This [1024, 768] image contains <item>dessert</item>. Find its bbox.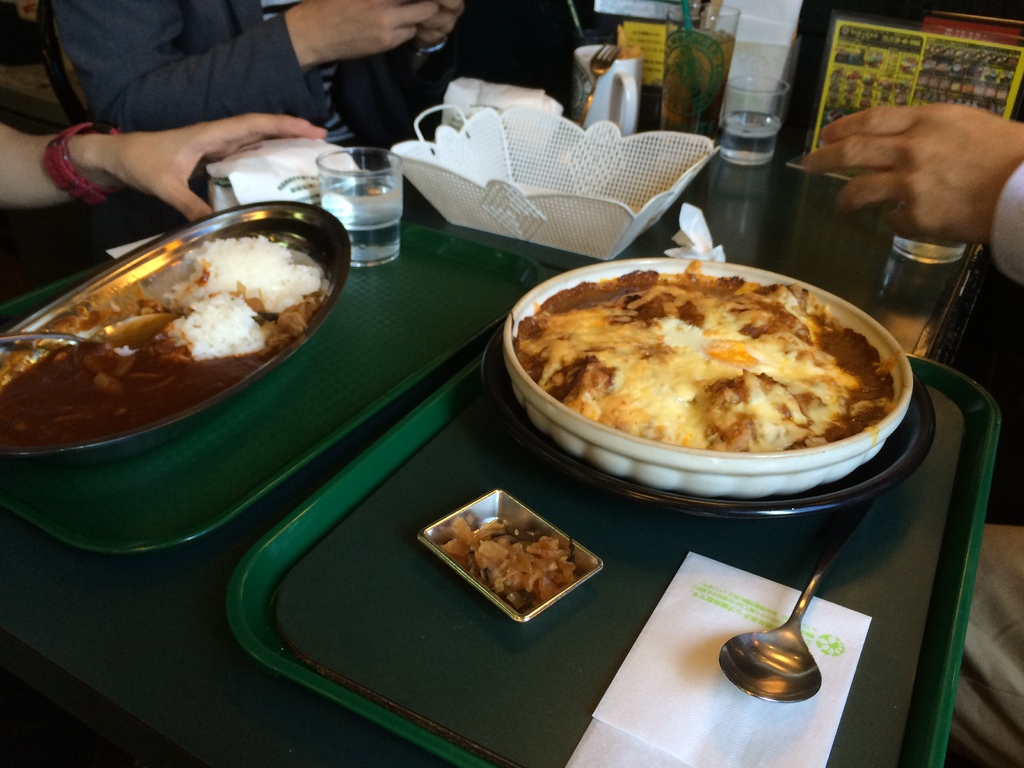
514,257,895,452.
